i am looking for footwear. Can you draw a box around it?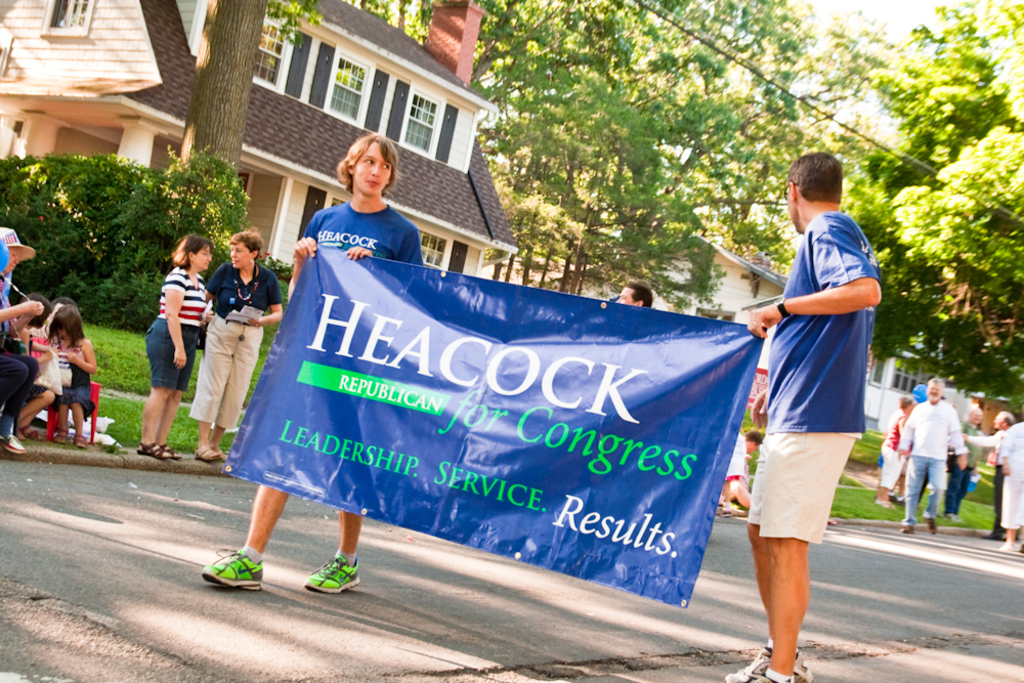
Sure, the bounding box is Rect(724, 645, 817, 682).
